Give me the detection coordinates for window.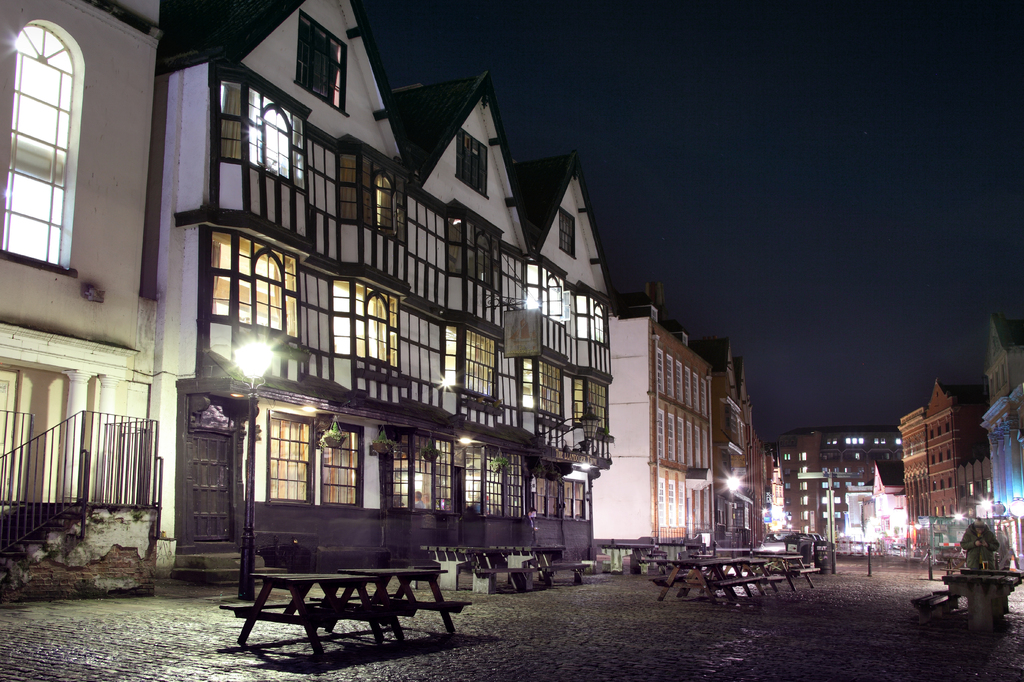
[left=567, top=284, right=614, bottom=381].
